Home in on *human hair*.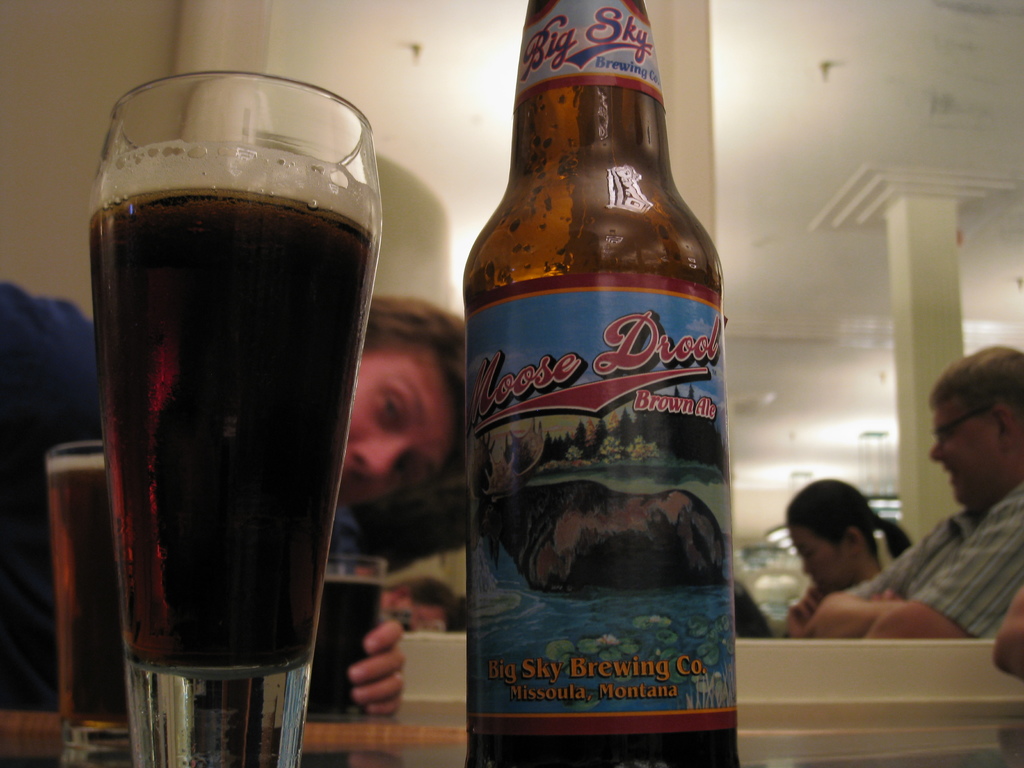
Homed in at rect(366, 290, 479, 525).
